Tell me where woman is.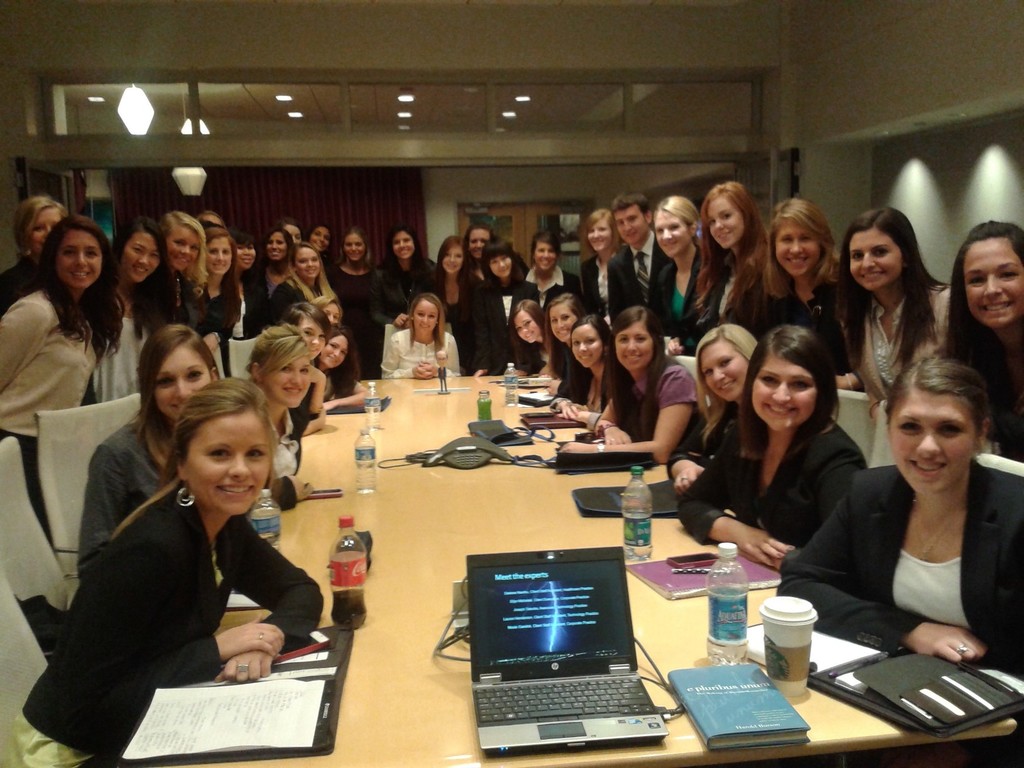
woman is at [x1=314, y1=294, x2=345, y2=324].
